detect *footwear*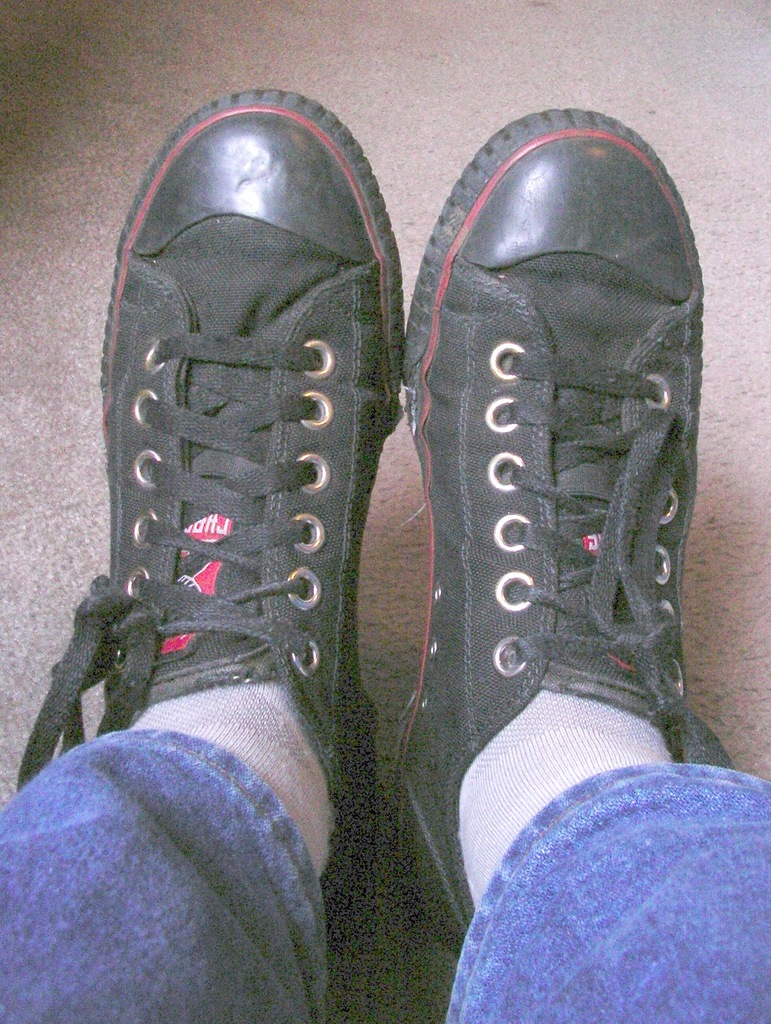
{"left": 13, "top": 87, "right": 407, "bottom": 963}
